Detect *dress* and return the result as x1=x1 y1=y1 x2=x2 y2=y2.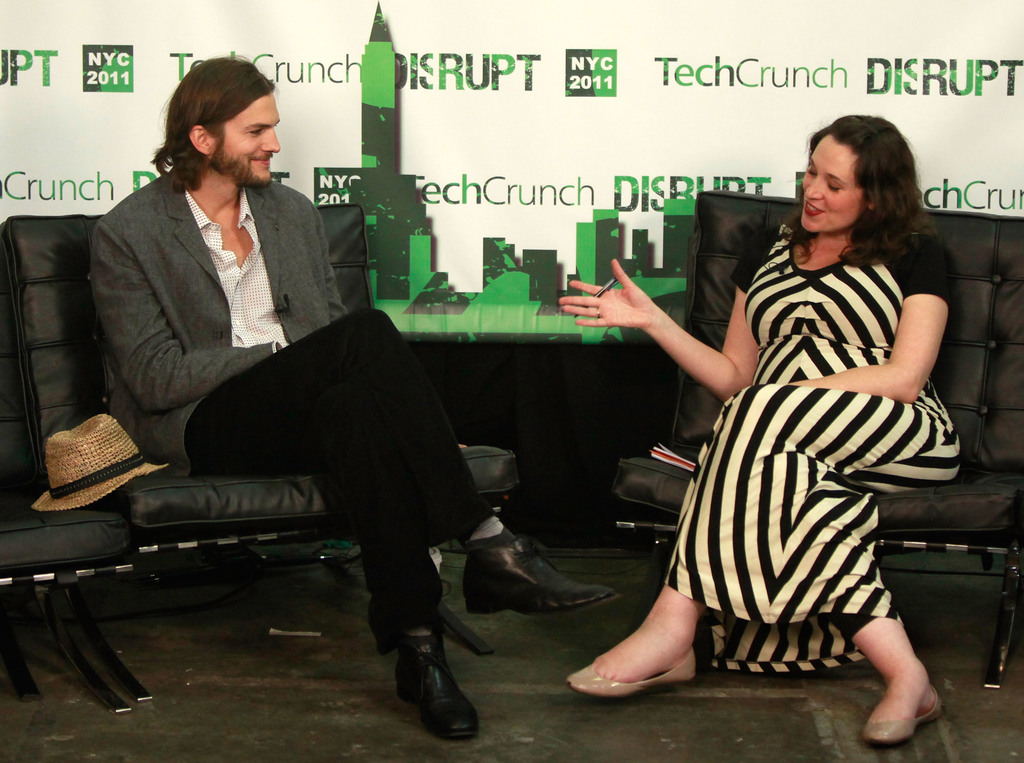
x1=655 y1=217 x2=963 y2=679.
